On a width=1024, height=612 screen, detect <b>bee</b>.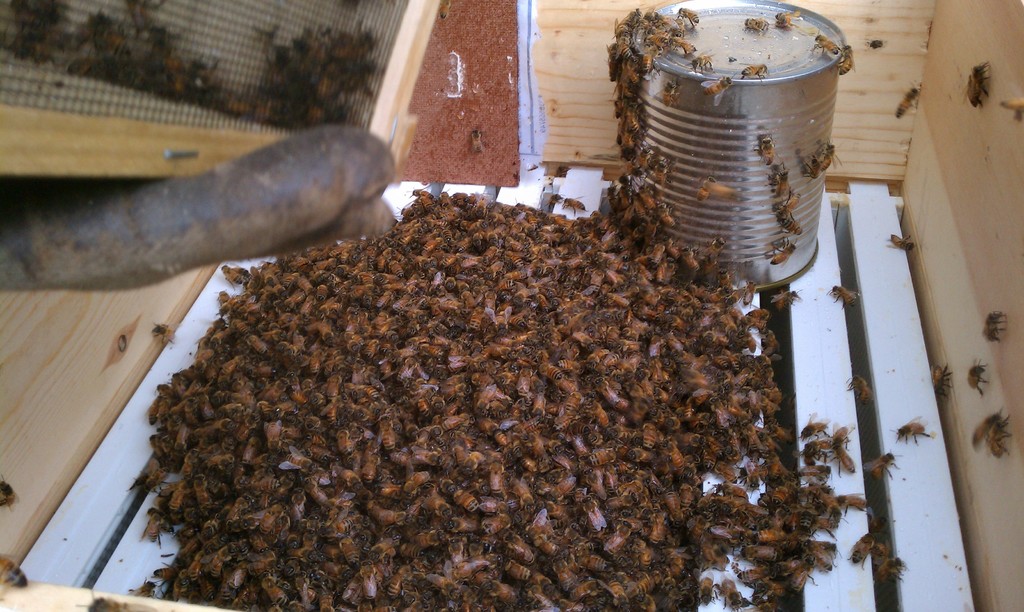
locate(833, 46, 859, 72).
